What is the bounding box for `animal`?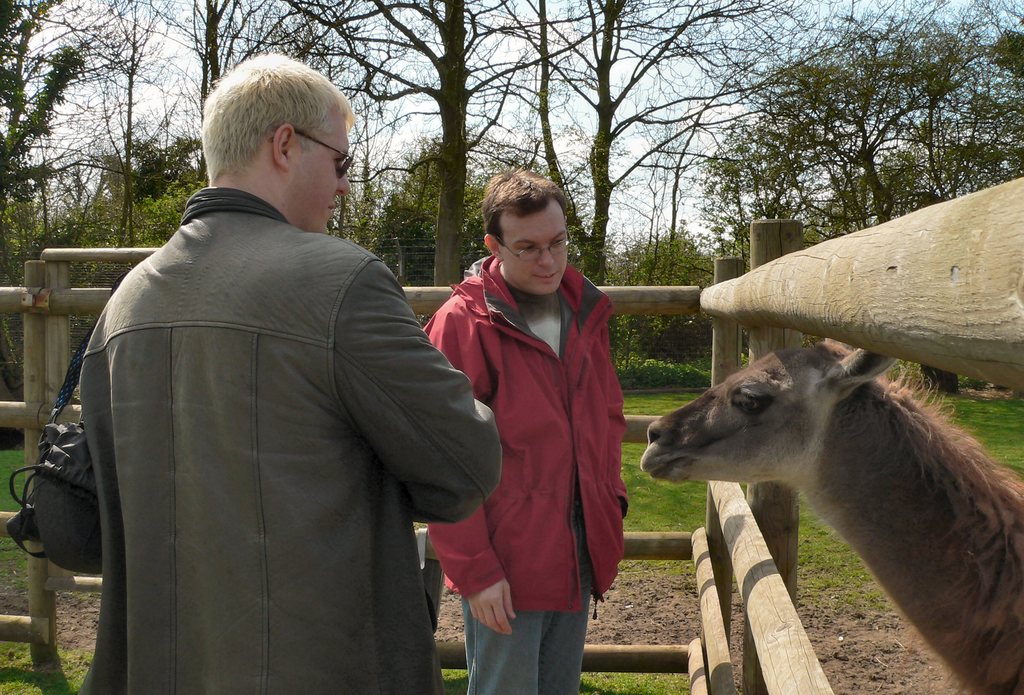
(x1=637, y1=332, x2=1023, y2=694).
